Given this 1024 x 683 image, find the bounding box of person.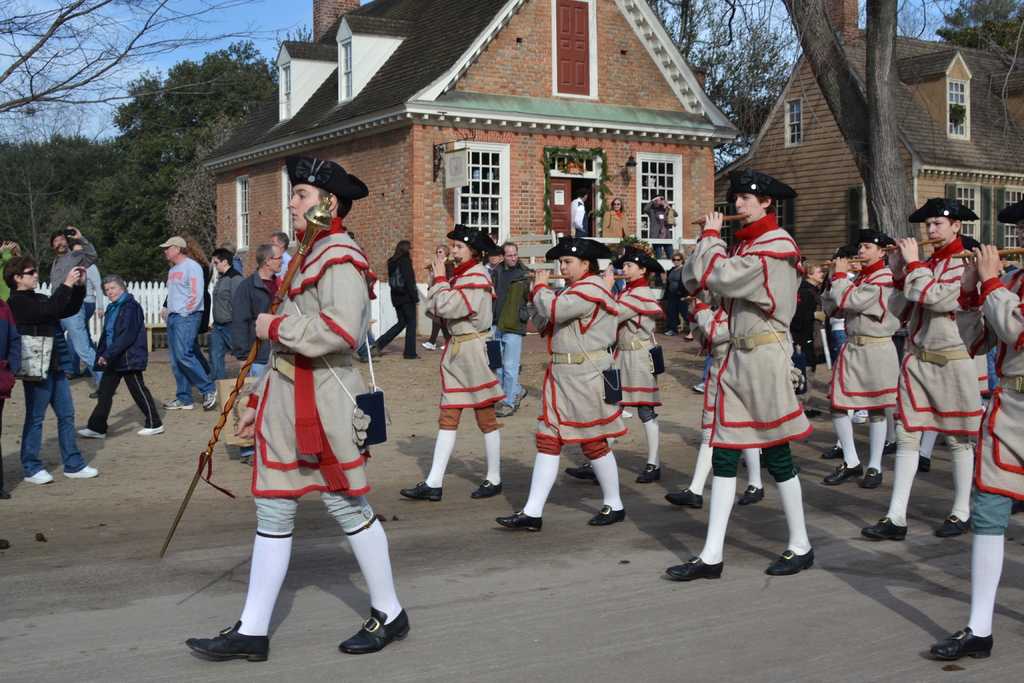
Rect(241, 233, 286, 365).
